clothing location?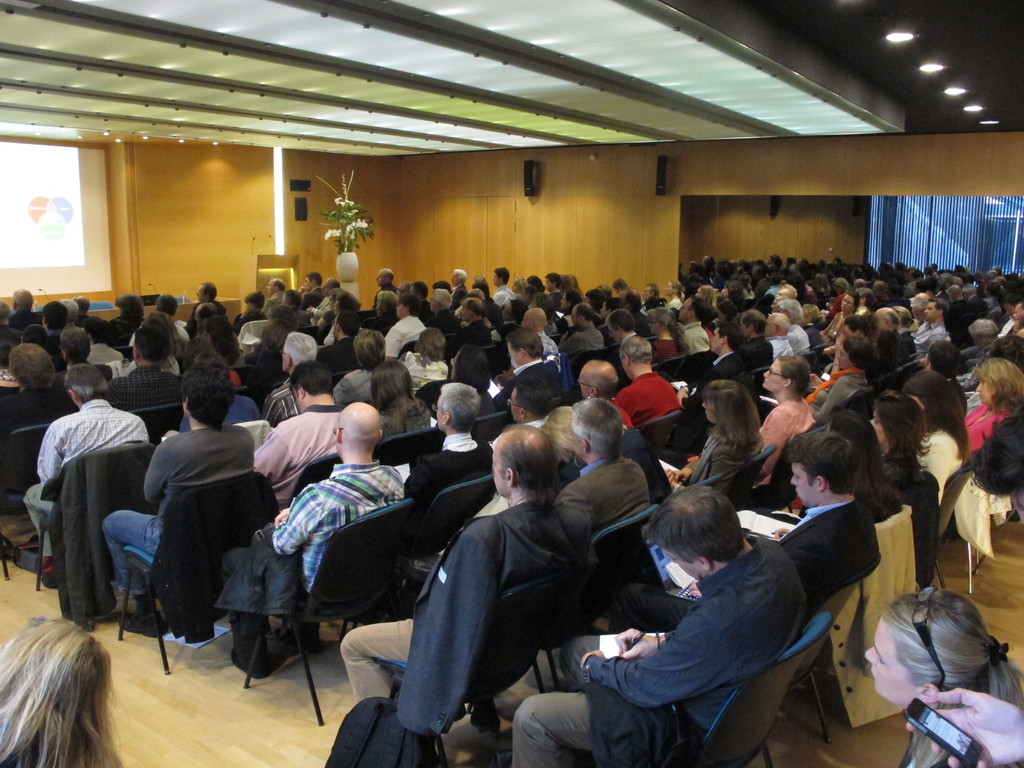
(381,435,489,503)
